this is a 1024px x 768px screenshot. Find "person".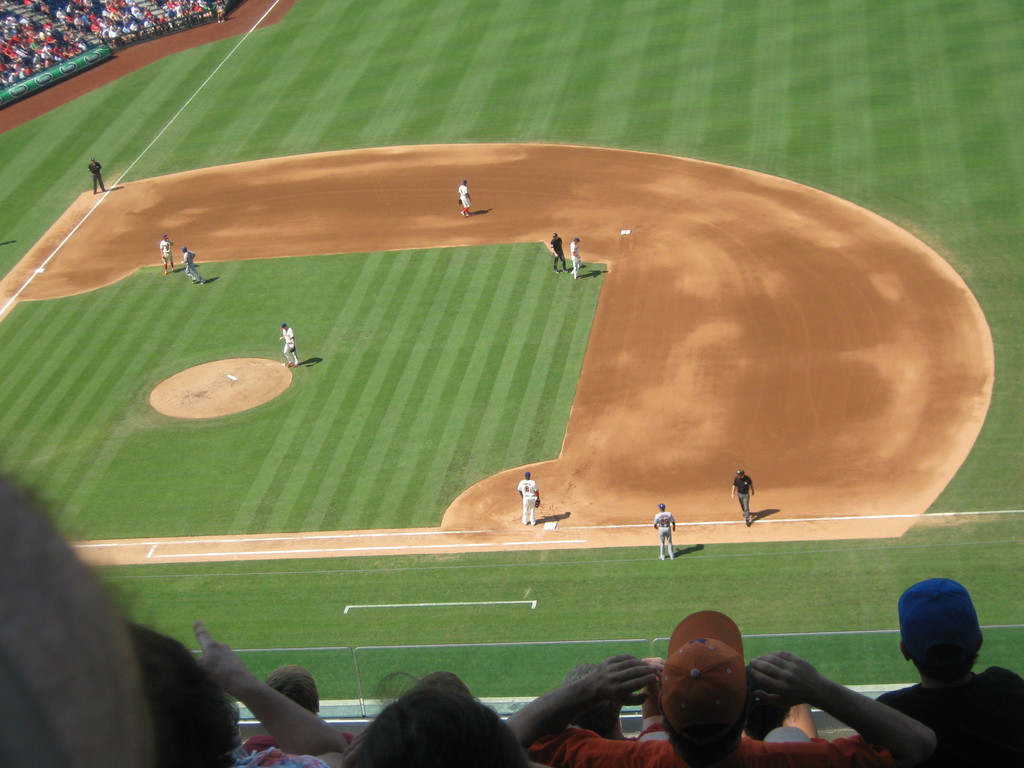
Bounding box: left=161, top=237, right=176, bottom=276.
